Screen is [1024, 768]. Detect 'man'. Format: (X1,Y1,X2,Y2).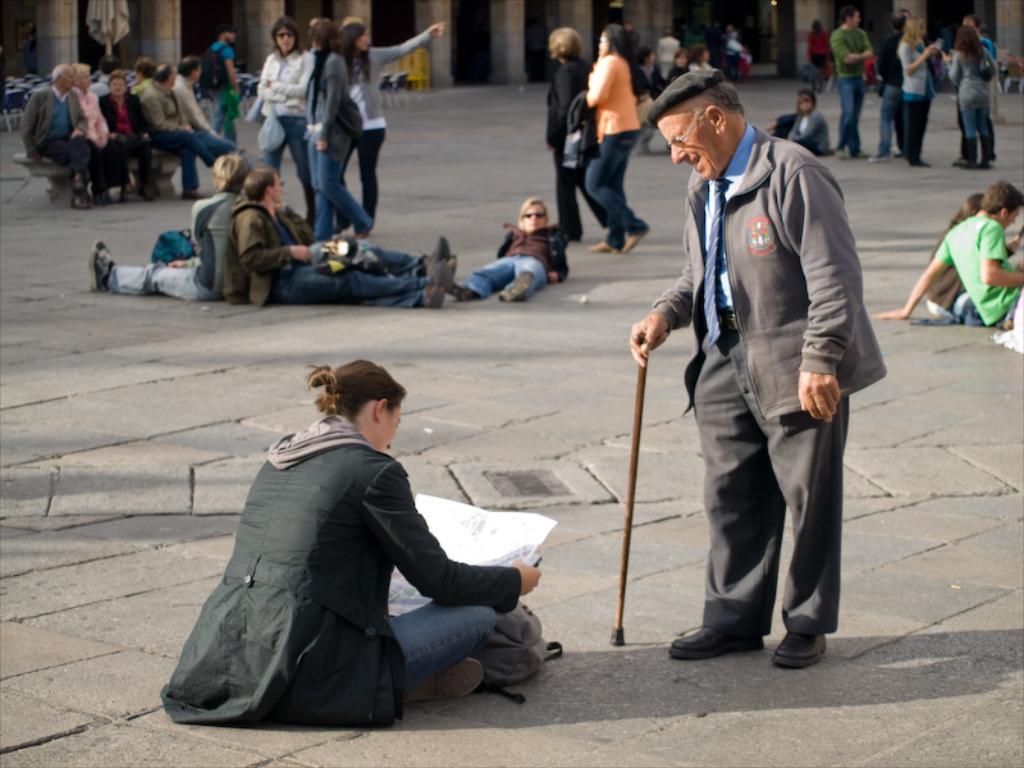
(198,29,246,133).
